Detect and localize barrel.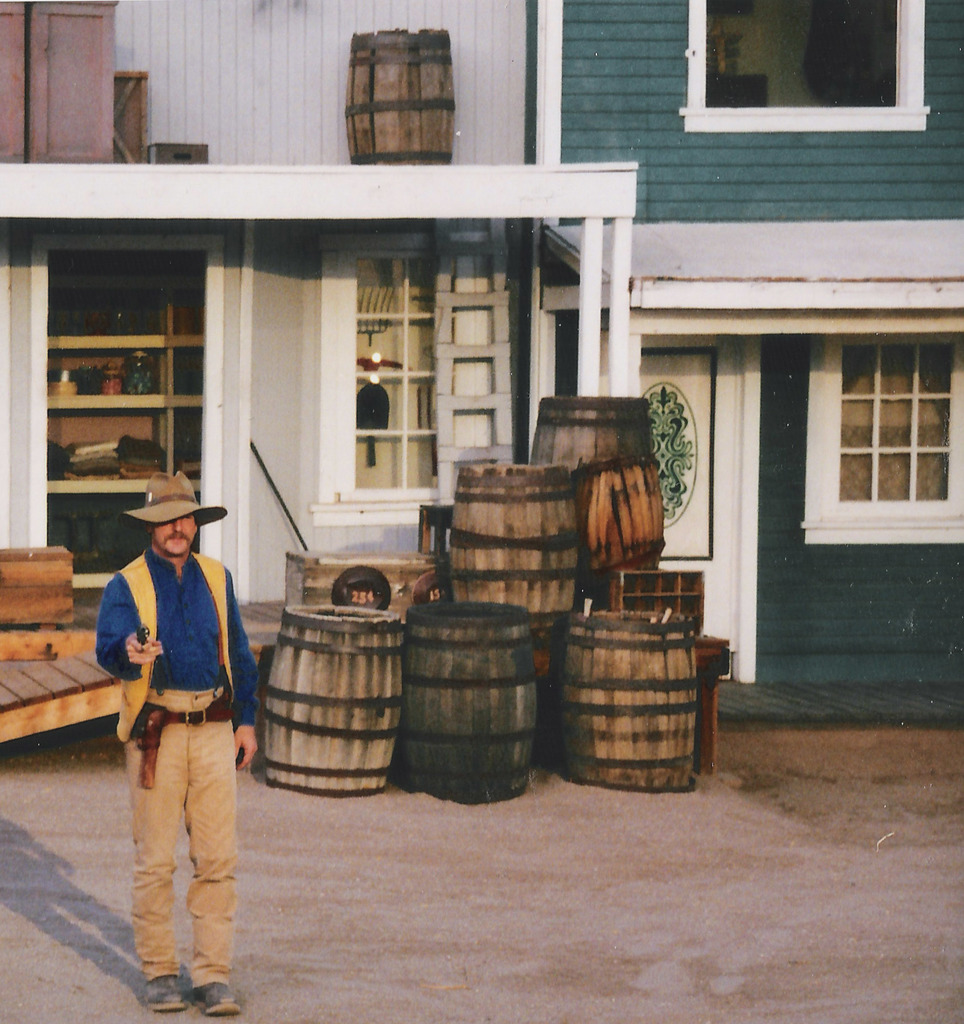
Localized at pyautogui.locateOnScreen(446, 460, 580, 629).
